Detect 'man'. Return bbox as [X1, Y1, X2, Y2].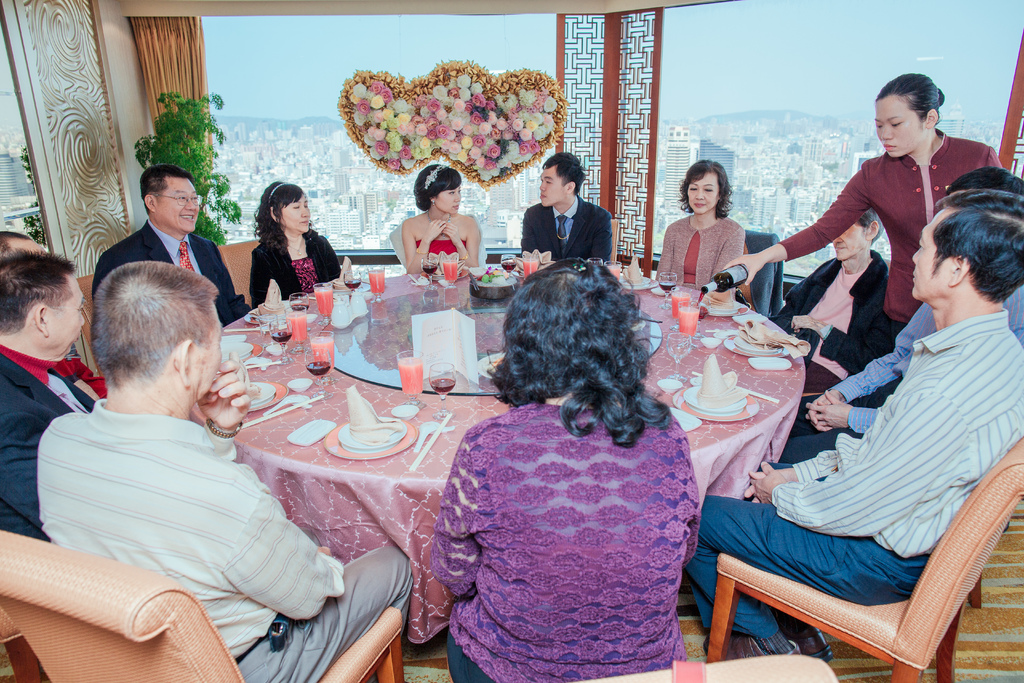
[681, 189, 1023, 659].
